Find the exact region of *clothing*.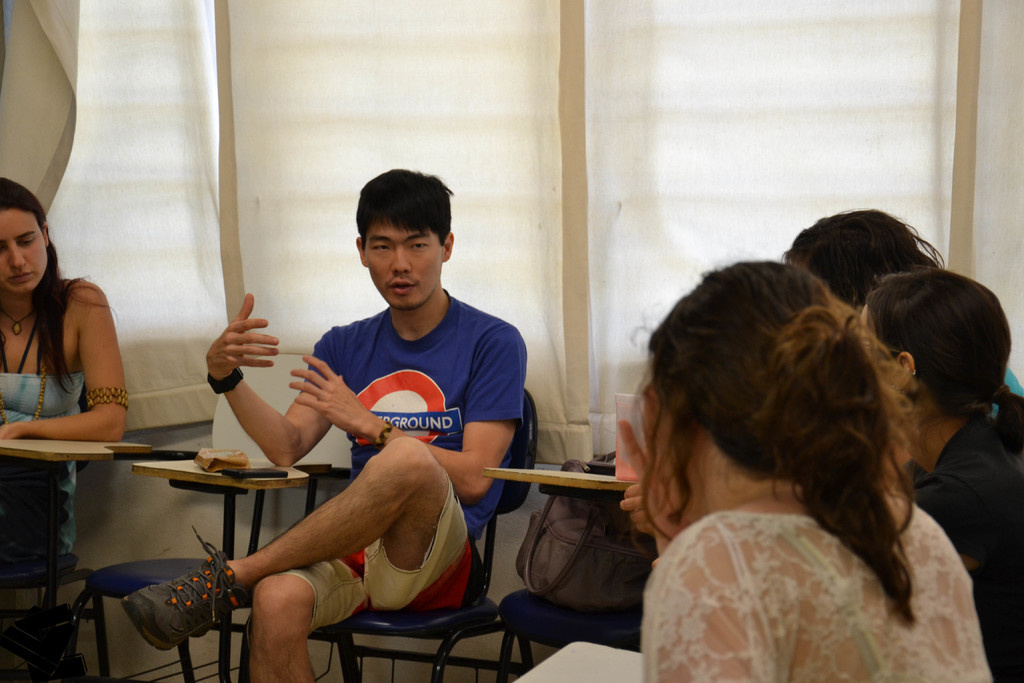
Exact region: (x1=254, y1=251, x2=534, y2=618).
